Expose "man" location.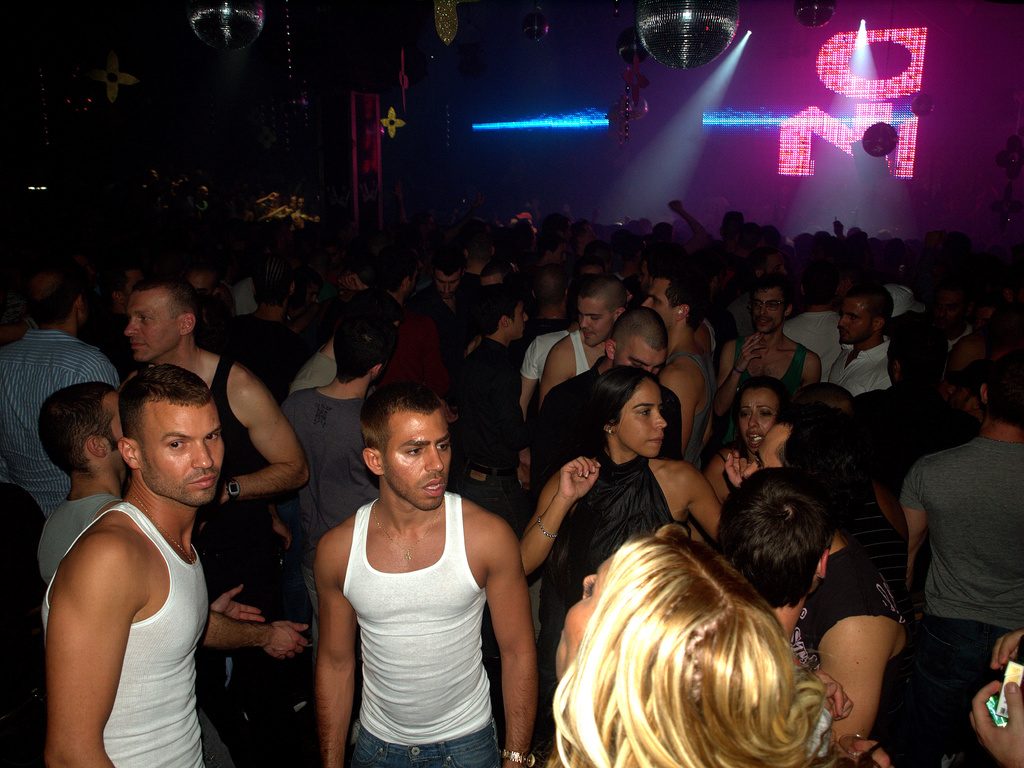
Exposed at (left=291, top=307, right=389, bottom=638).
